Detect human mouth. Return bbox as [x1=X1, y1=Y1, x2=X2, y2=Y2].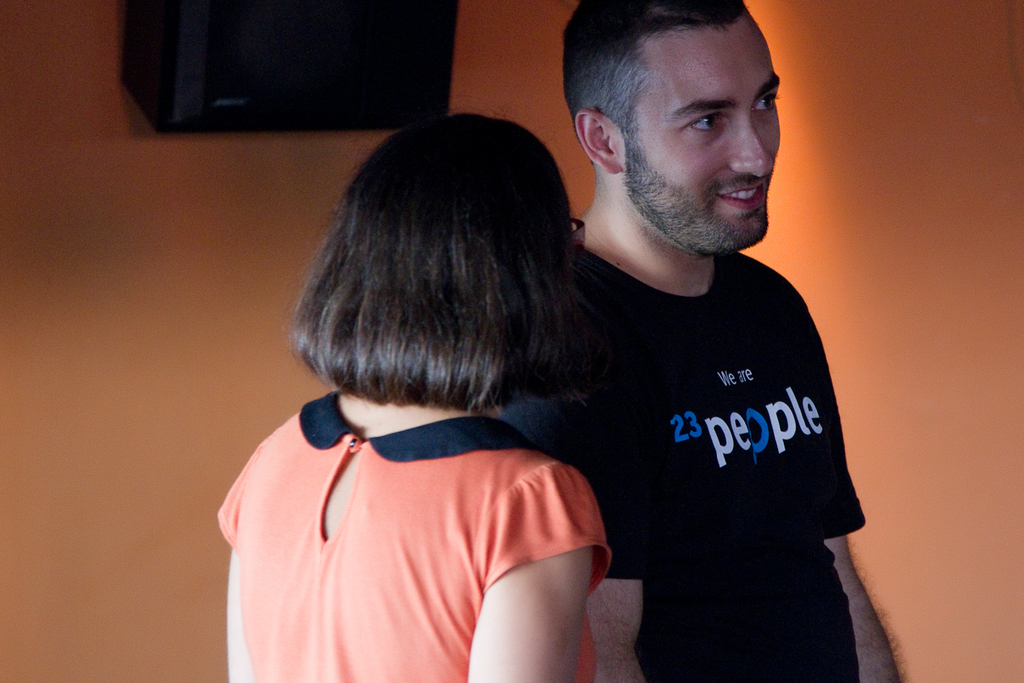
[x1=716, y1=172, x2=773, y2=208].
